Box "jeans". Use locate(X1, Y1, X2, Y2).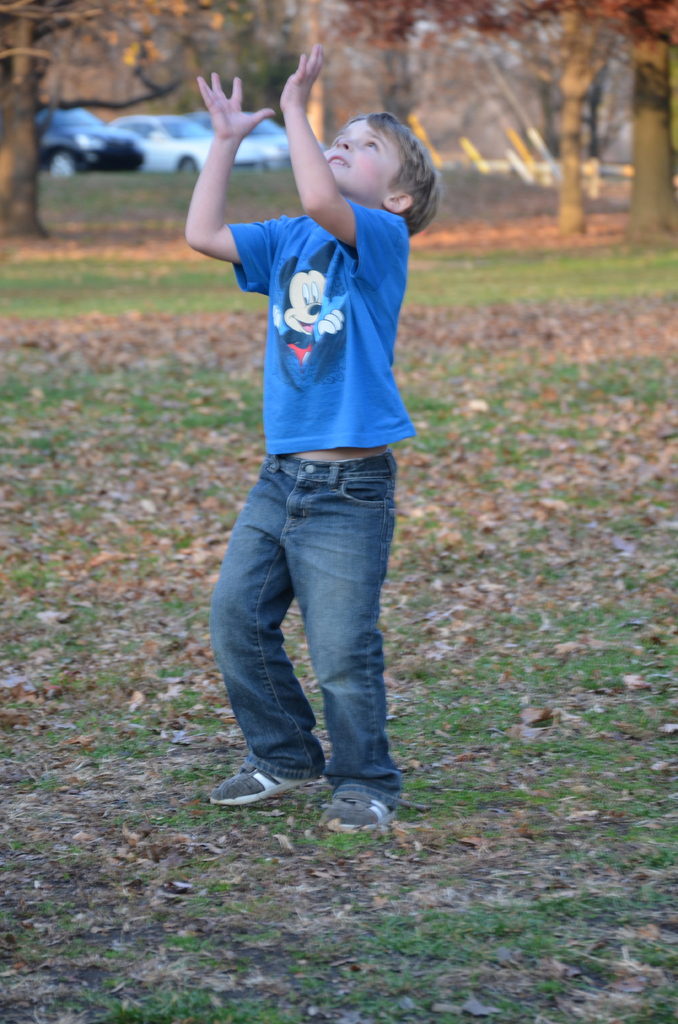
locate(207, 451, 406, 818).
